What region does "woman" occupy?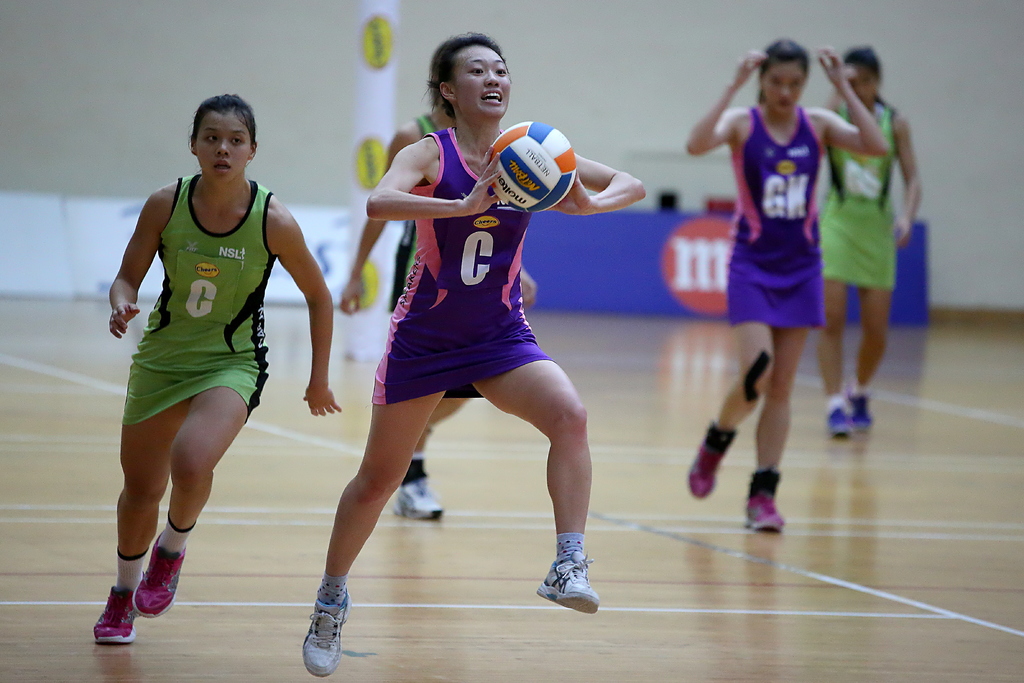
(x1=85, y1=104, x2=307, y2=637).
